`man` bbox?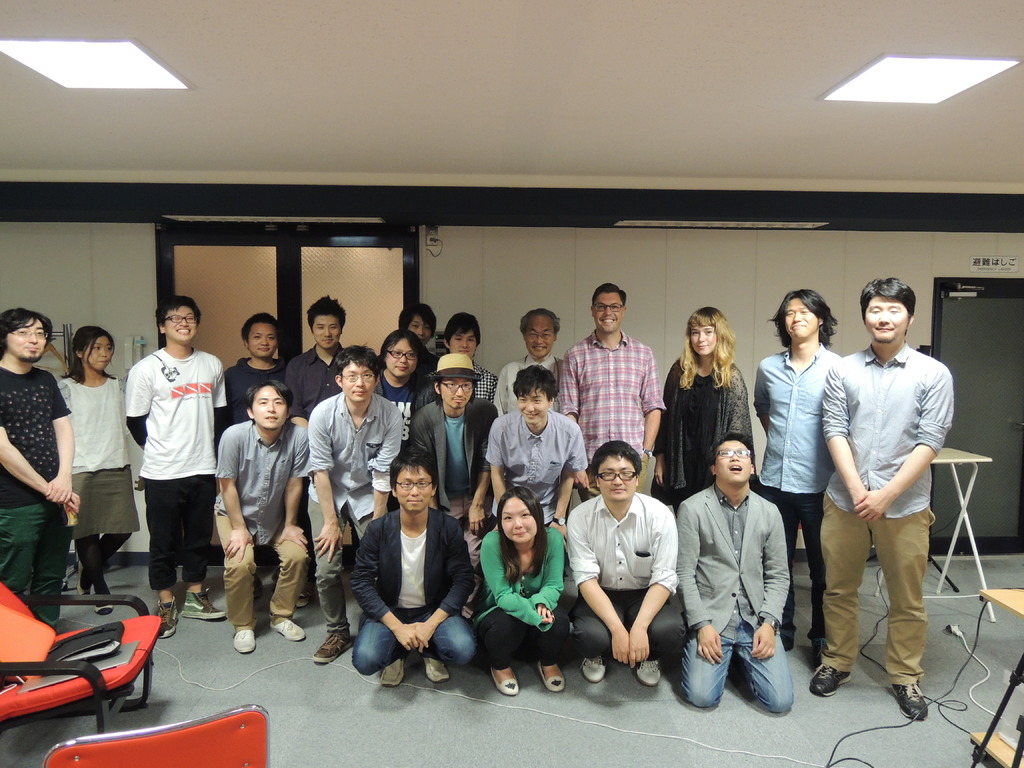
region(126, 294, 227, 638)
